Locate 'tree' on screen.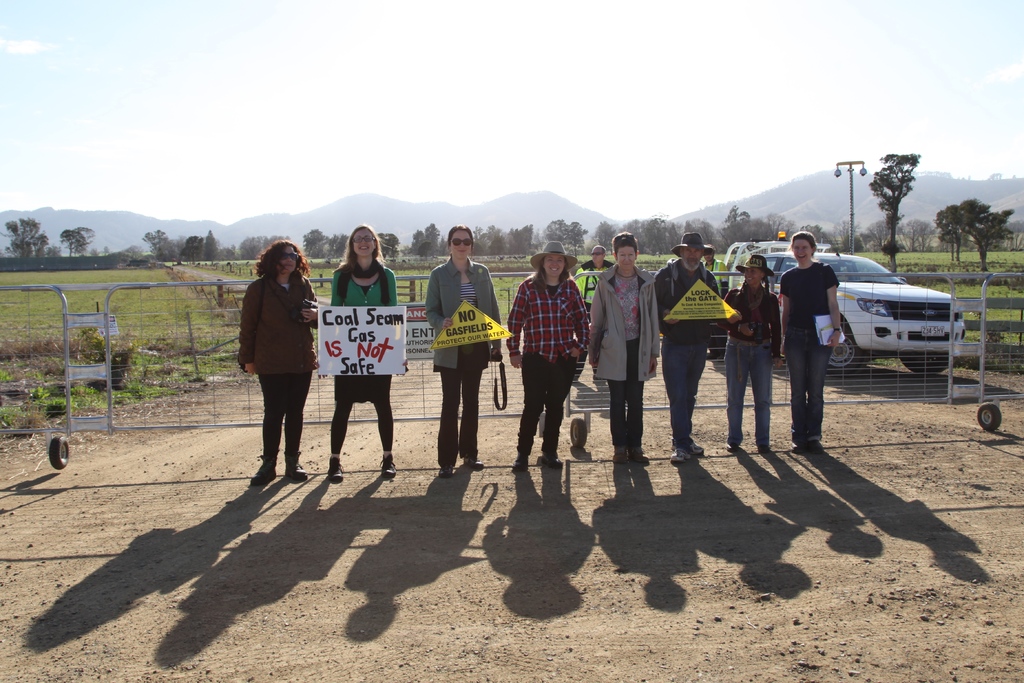
On screen at 541:215:587:252.
